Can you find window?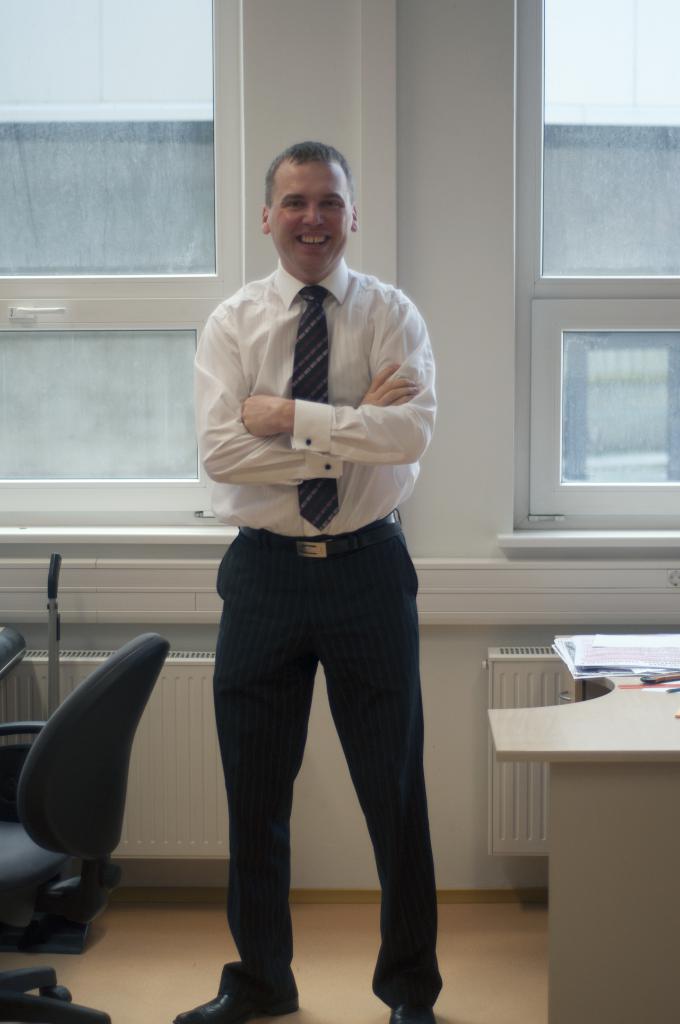
Yes, bounding box: 526:285:667:502.
